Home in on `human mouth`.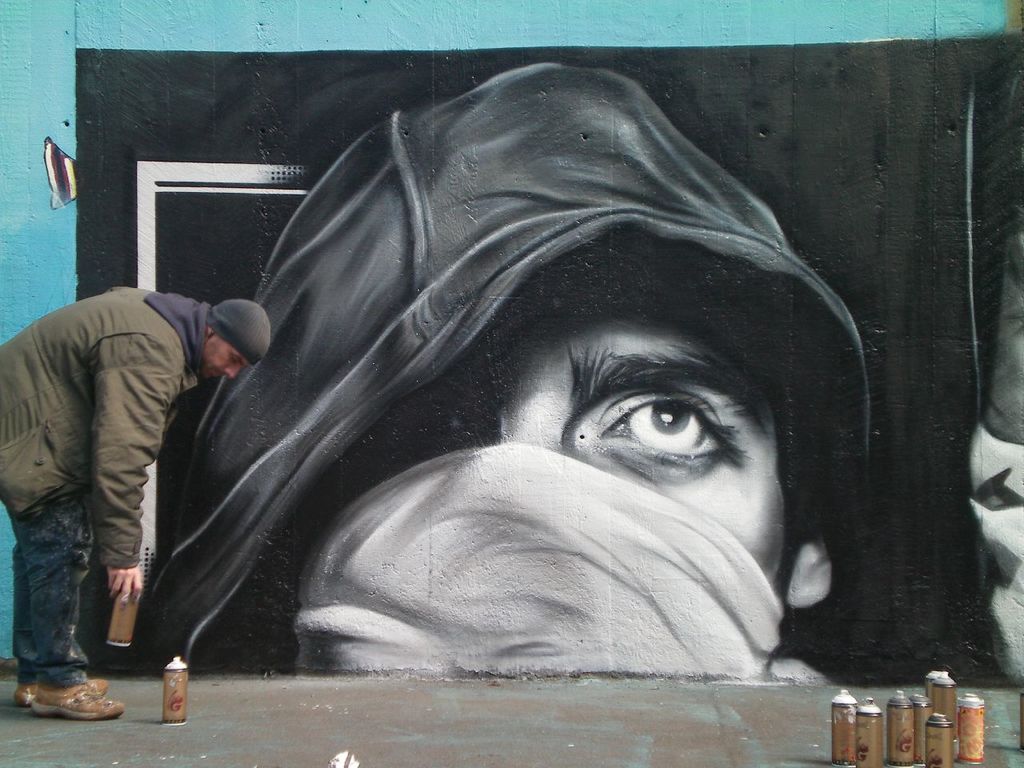
Homed in at 210,367,222,383.
